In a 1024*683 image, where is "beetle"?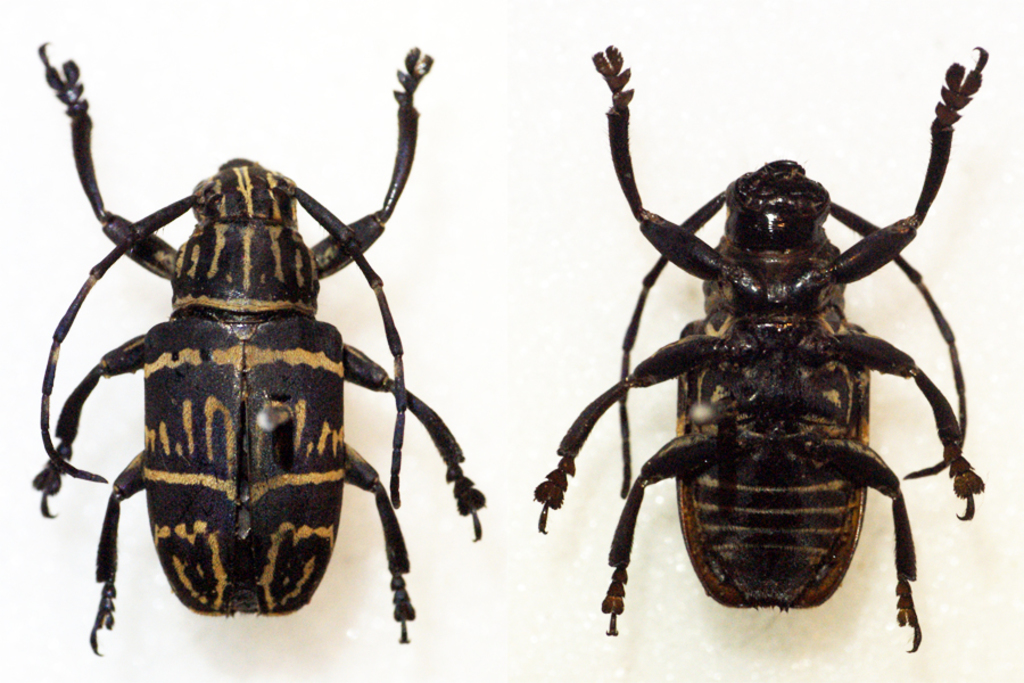
rect(26, 46, 487, 644).
